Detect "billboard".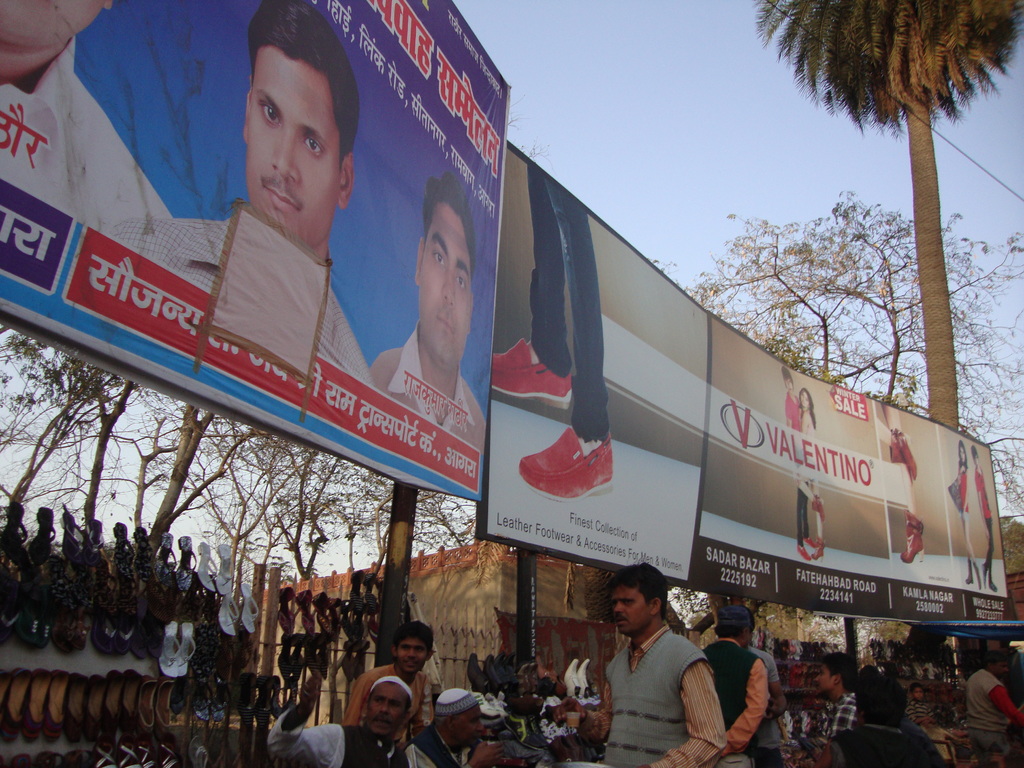
Detected at <box>56,4,555,528</box>.
